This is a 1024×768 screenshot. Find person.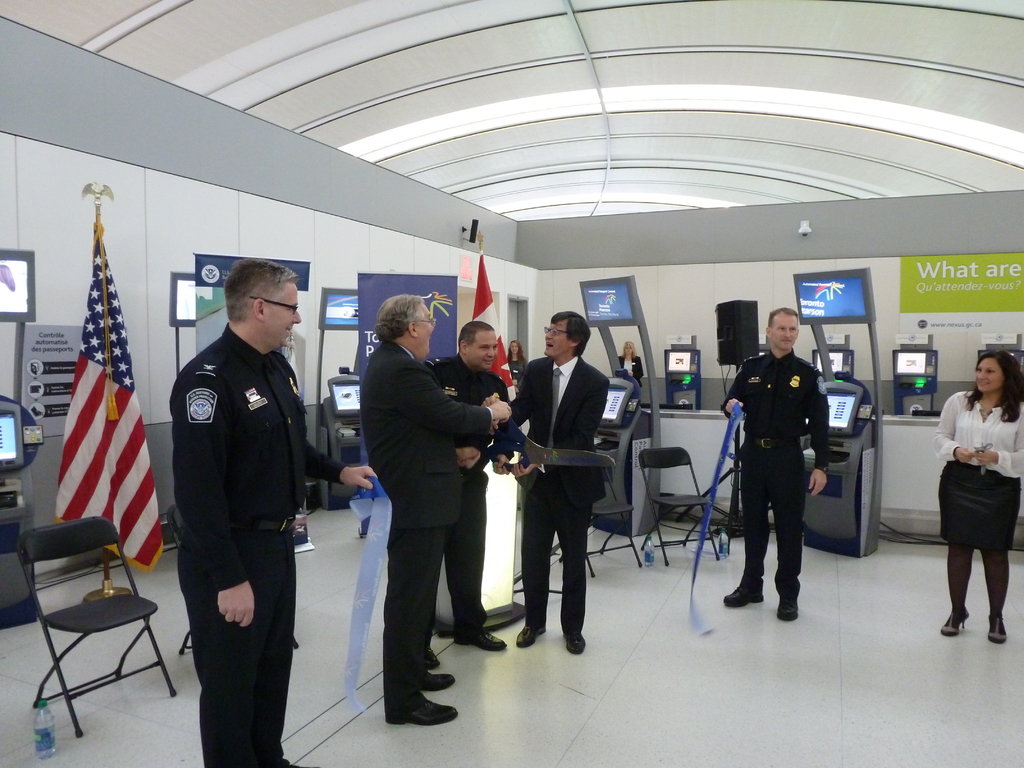
Bounding box: box(172, 261, 373, 767).
